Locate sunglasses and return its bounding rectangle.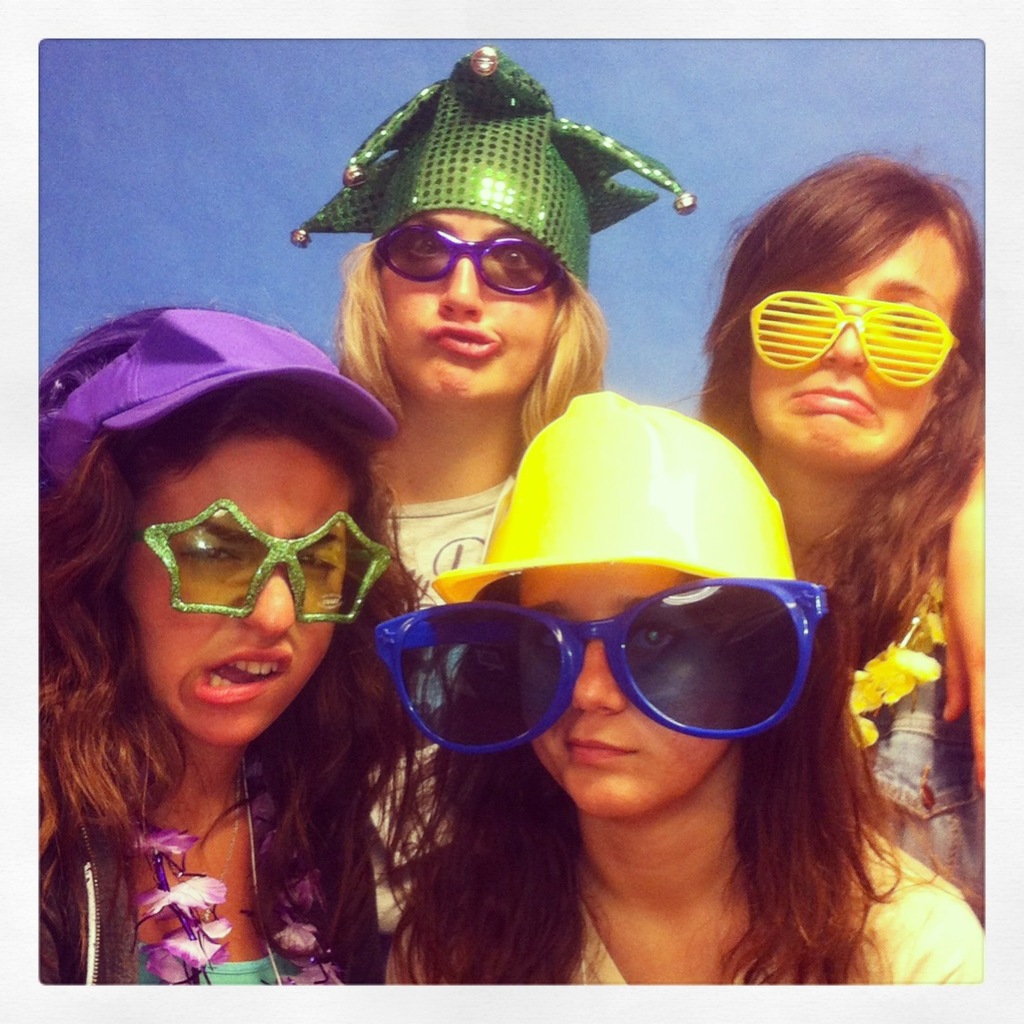
{"x1": 379, "y1": 222, "x2": 566, "y2": 298}.
